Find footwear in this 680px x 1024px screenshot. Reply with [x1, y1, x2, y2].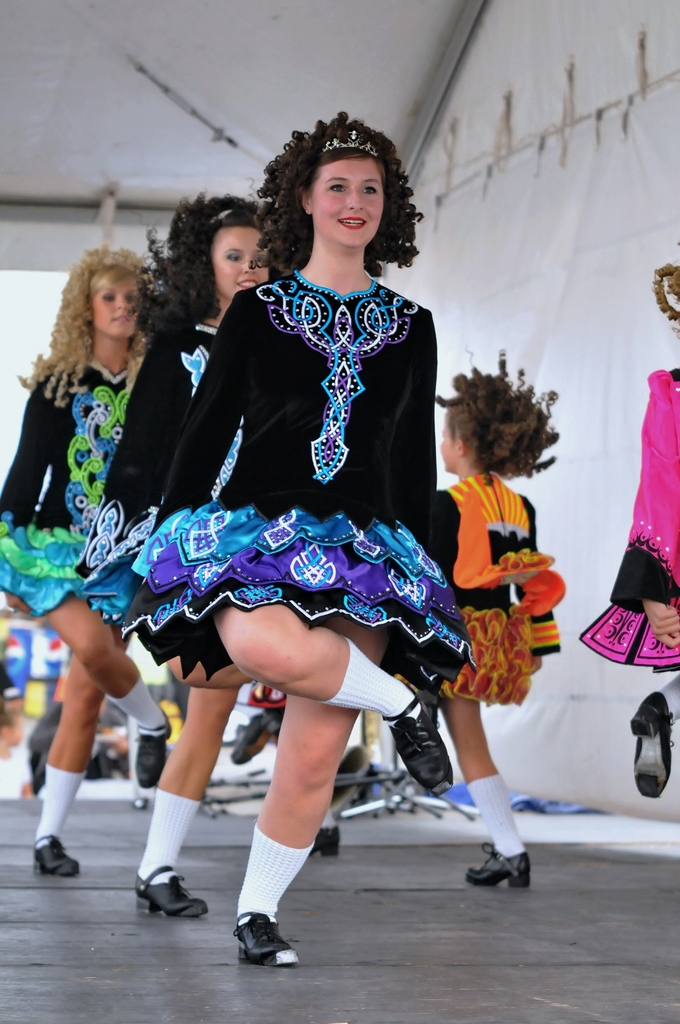
[227, 903, 292, 966].
